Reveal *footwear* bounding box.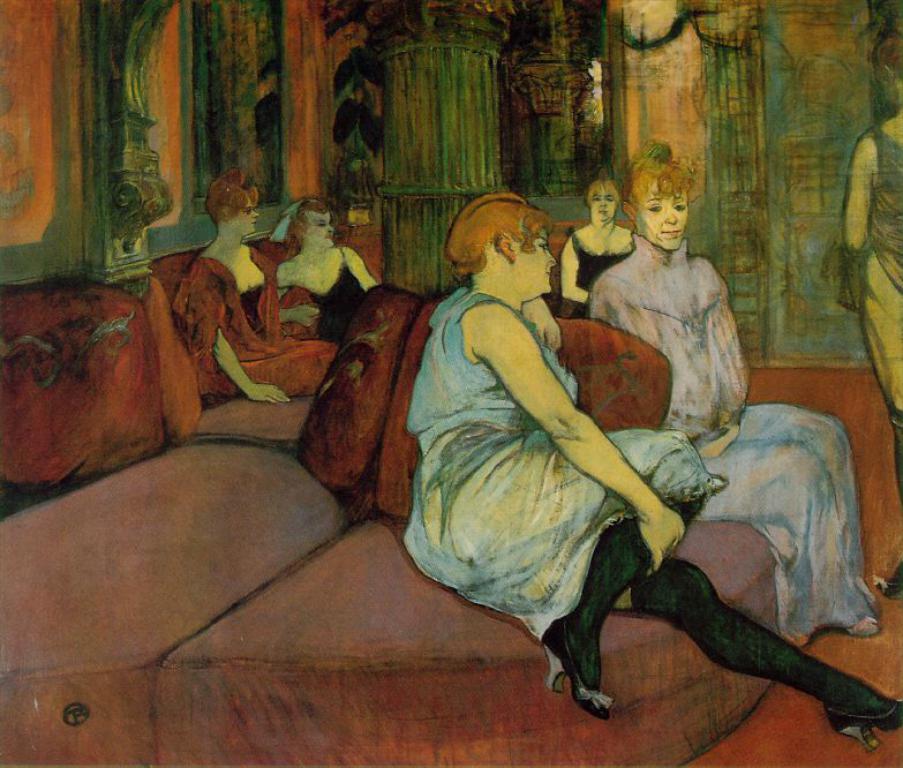
Revealed: [542, 617, 608, 718].
